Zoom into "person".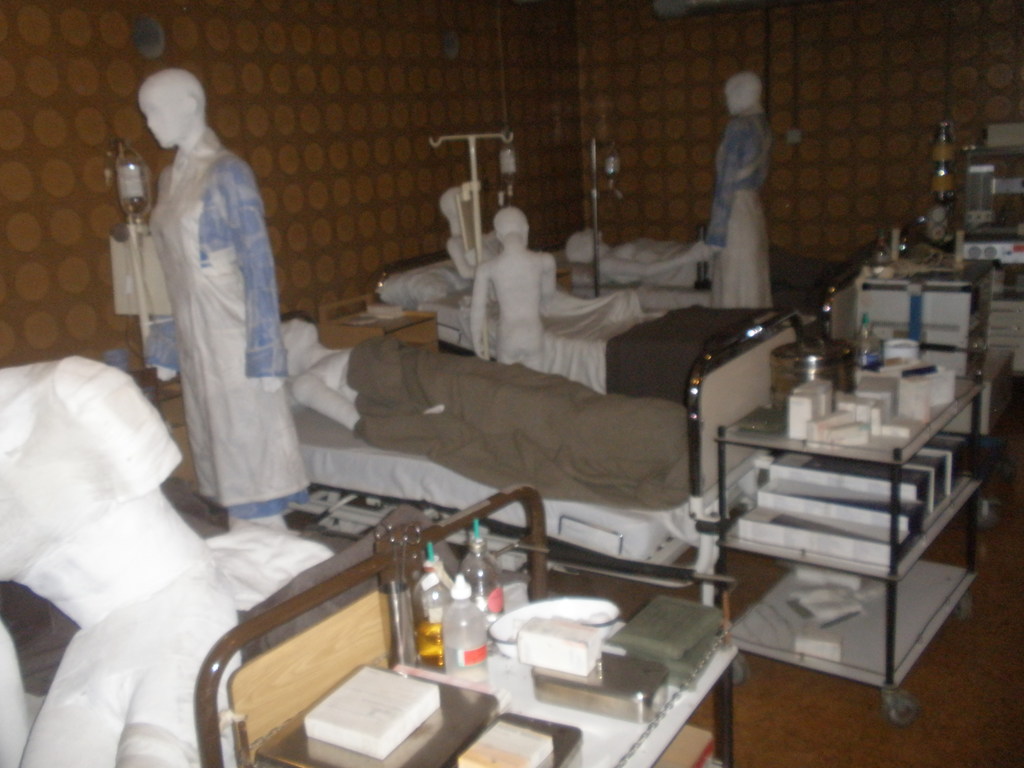
Zoom target: x1=695 y1=65 x2=785 y2=308.
